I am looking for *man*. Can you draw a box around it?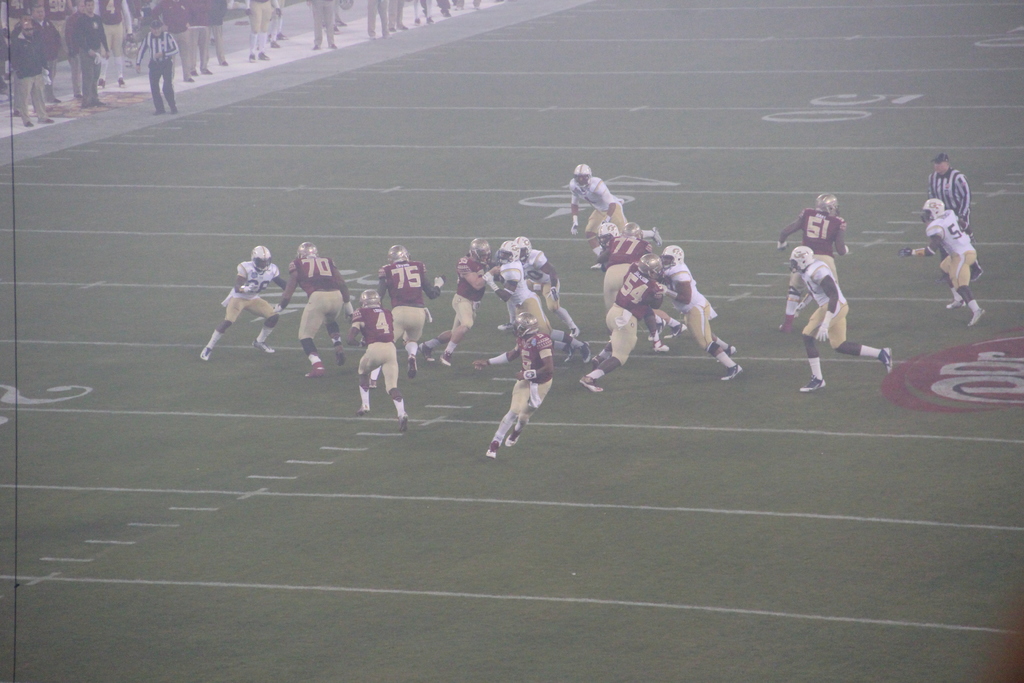
Sure, the bounding box is <region>904, 197, 983, 325</region>.
